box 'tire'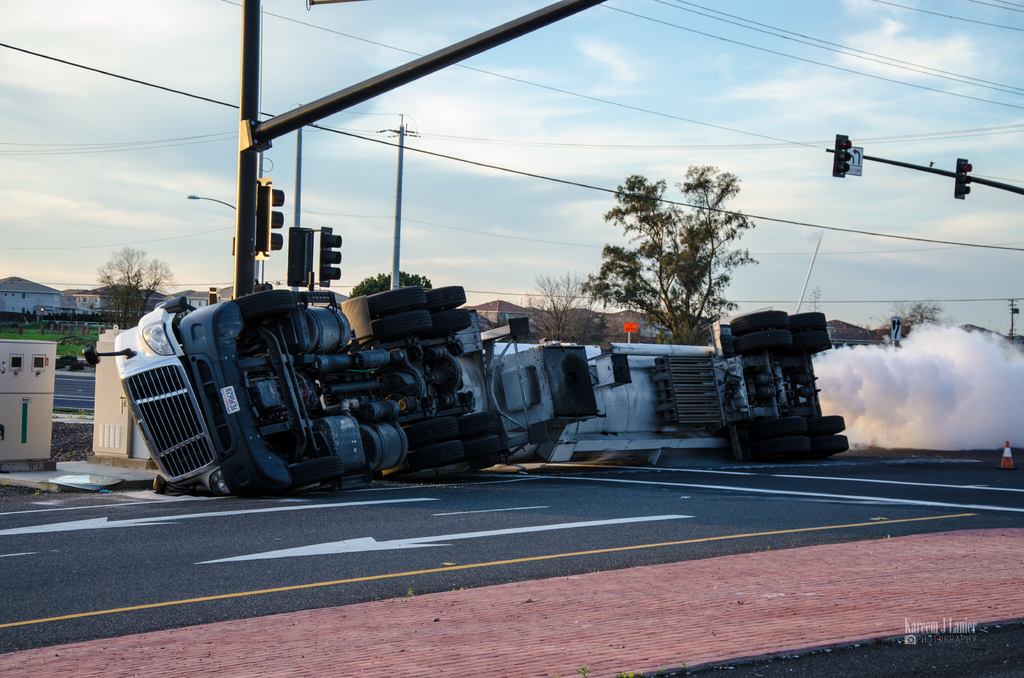
Rect(436, 307, 473, 331)
